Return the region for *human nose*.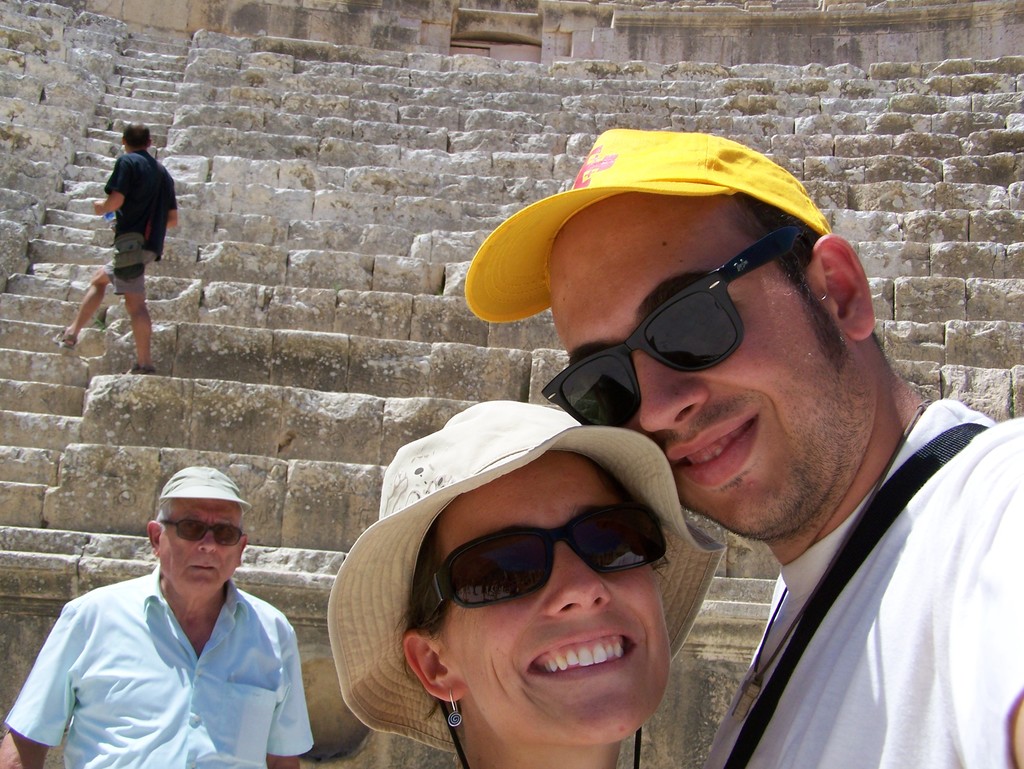
detection(196, 528, 218, 551).
